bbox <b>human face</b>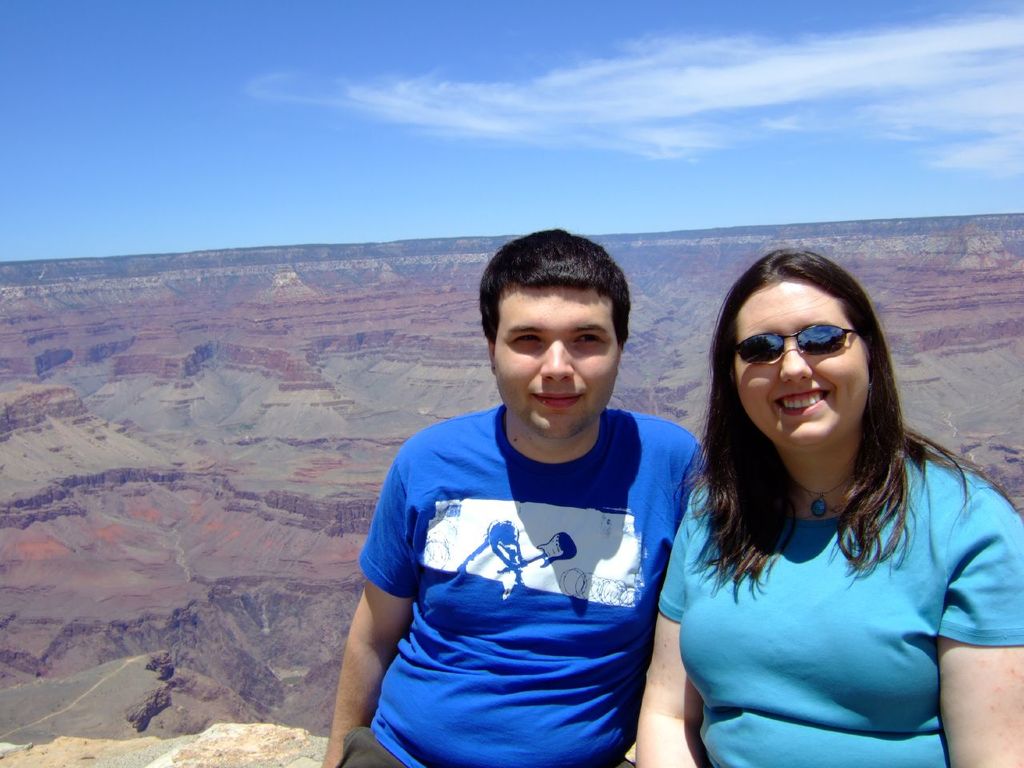
Rect(731, 276, 875, 447)
